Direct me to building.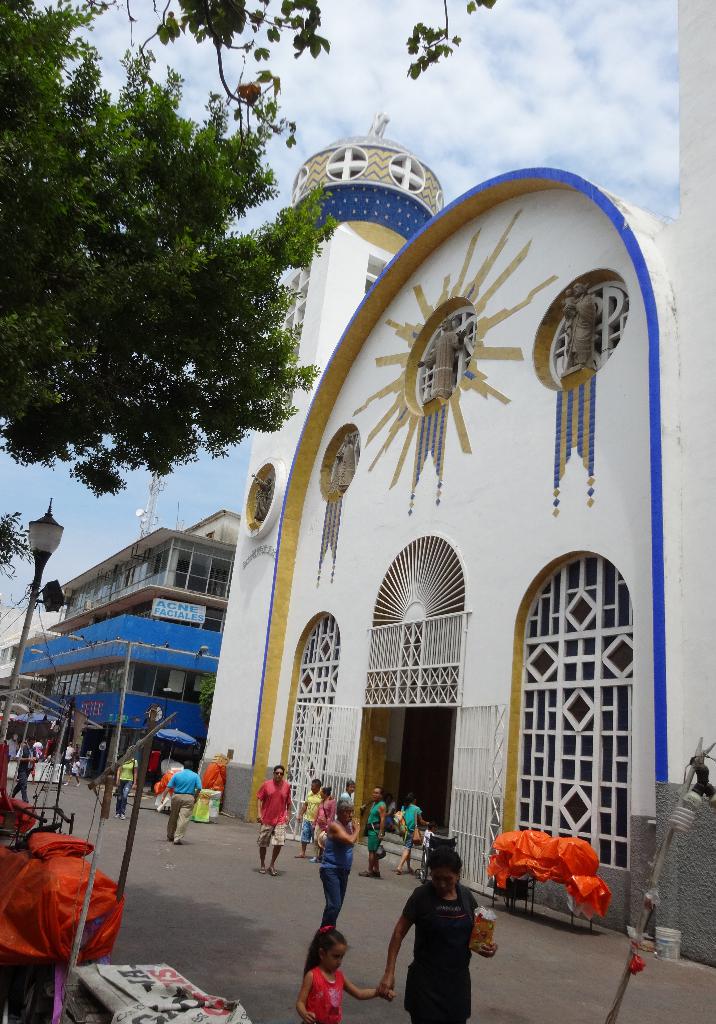
Direction: left=0, top=626, right=110, bottom=764.
